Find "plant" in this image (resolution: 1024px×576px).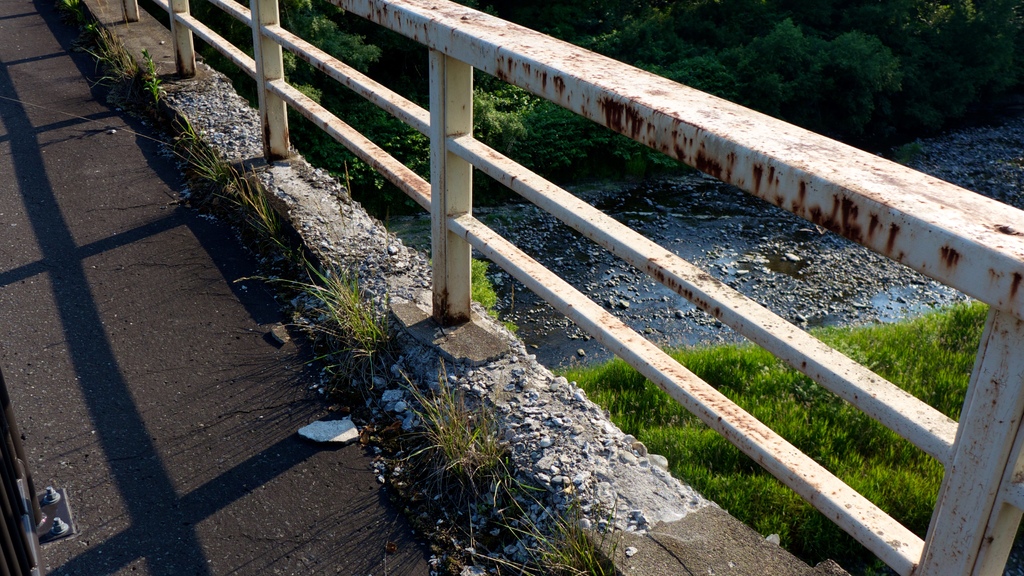
l=159, t=96, r=250, b=206.
